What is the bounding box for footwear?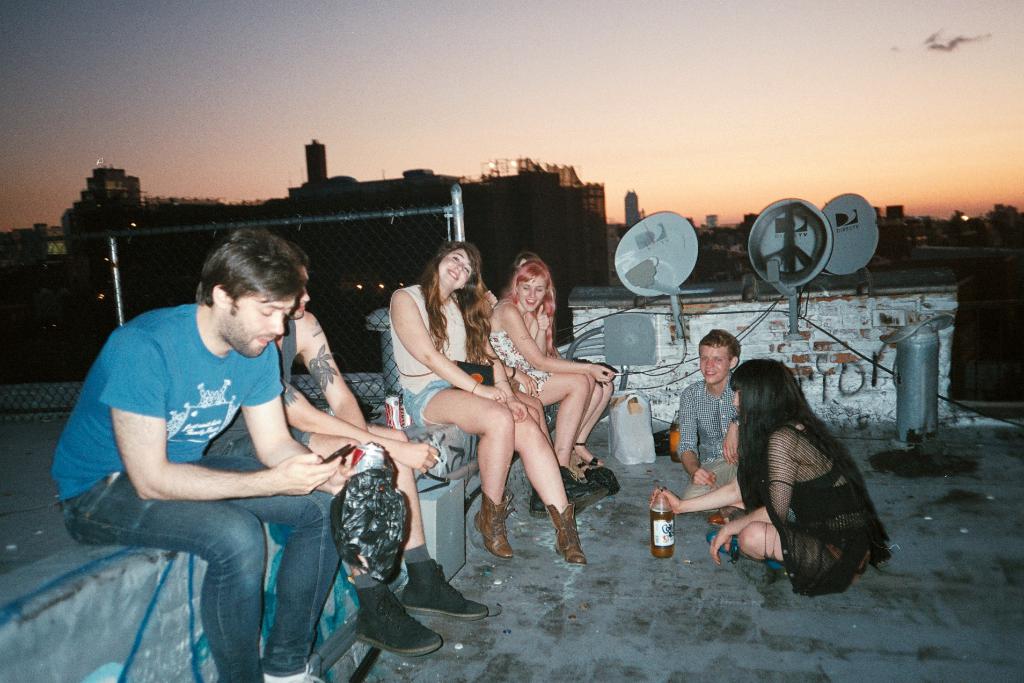
locate(698, 505, 743, 525).
